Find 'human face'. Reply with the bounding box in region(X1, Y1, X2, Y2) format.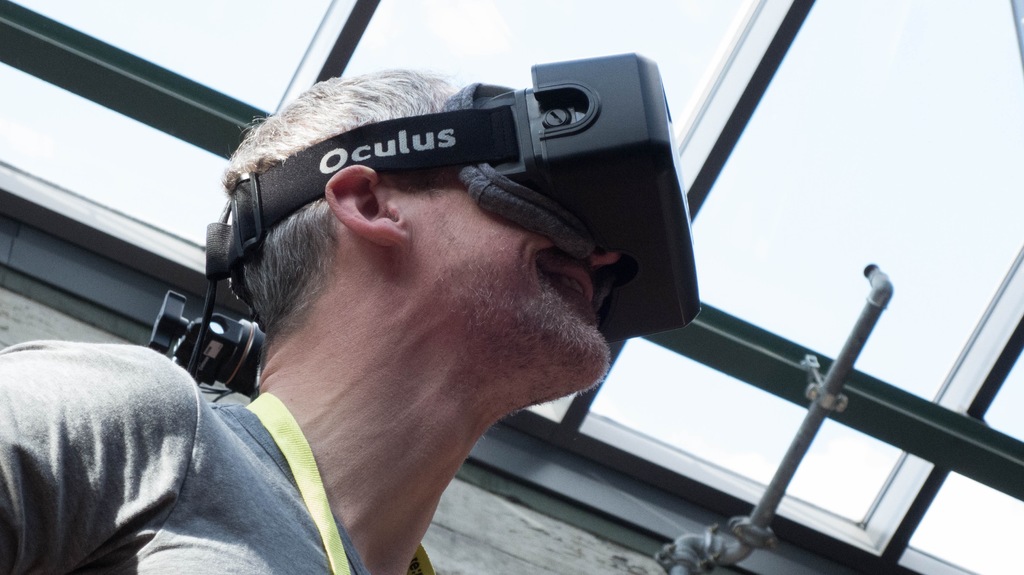
region(429, 169, 618, 395).
